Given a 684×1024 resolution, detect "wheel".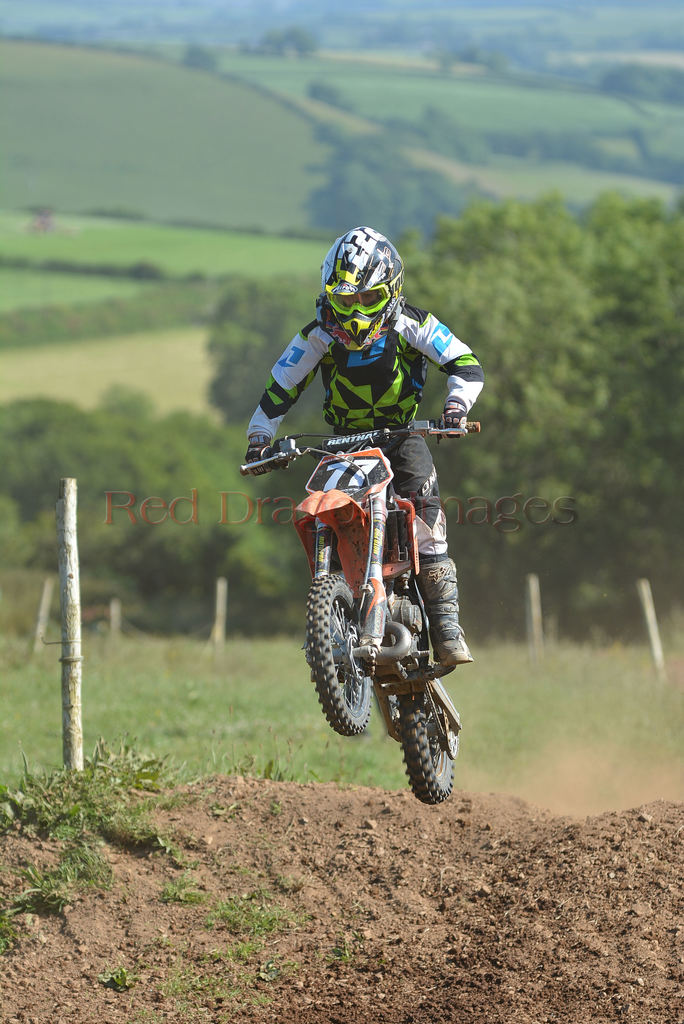
{"x1": 319, "y1": 579, "x2": 376, "y2": 751}.
